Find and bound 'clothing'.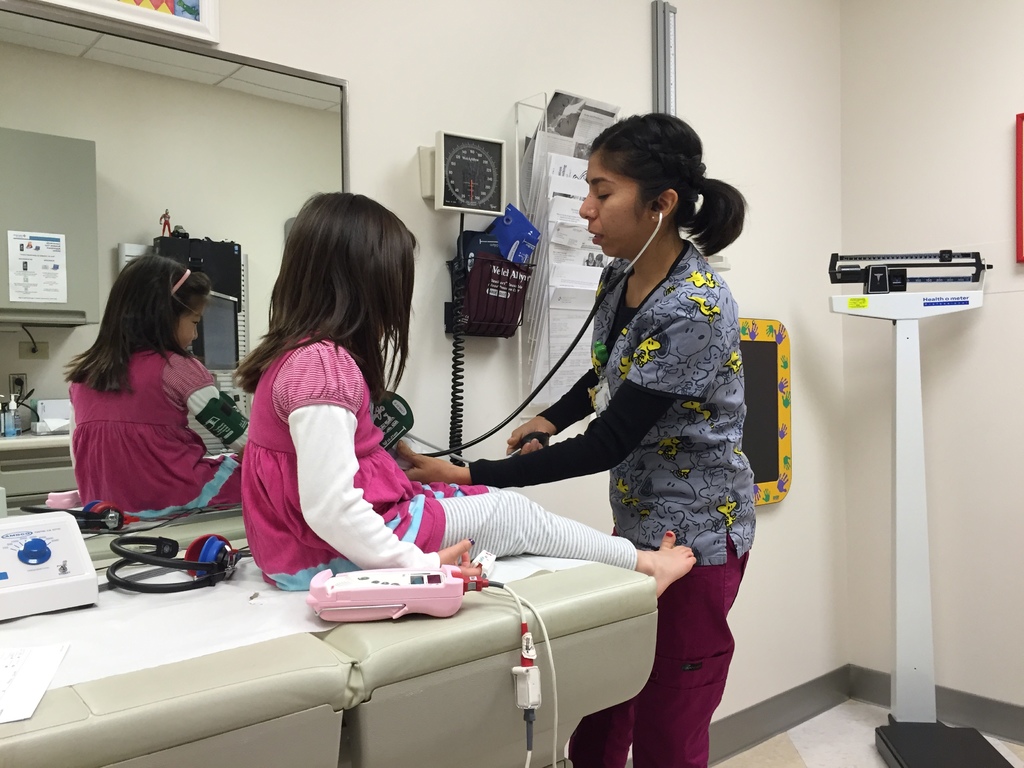
Bound: <region>433, 493, 632, 565</region>.
